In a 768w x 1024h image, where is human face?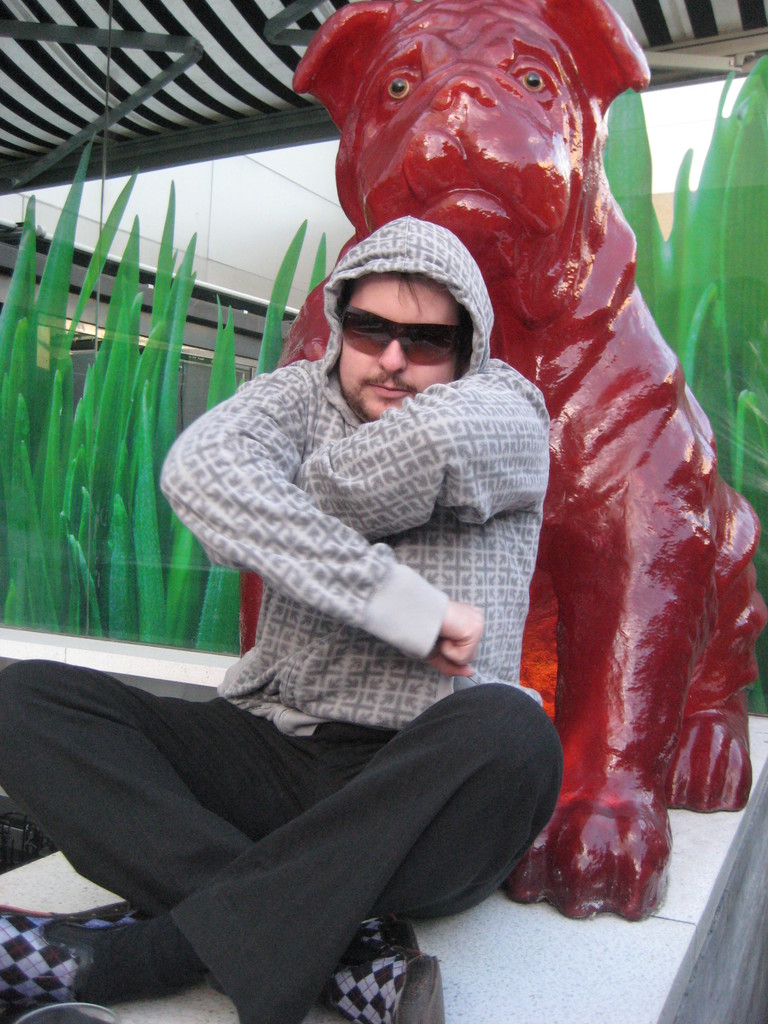
[x1=337, y1=257, x2=458, y2=414].
